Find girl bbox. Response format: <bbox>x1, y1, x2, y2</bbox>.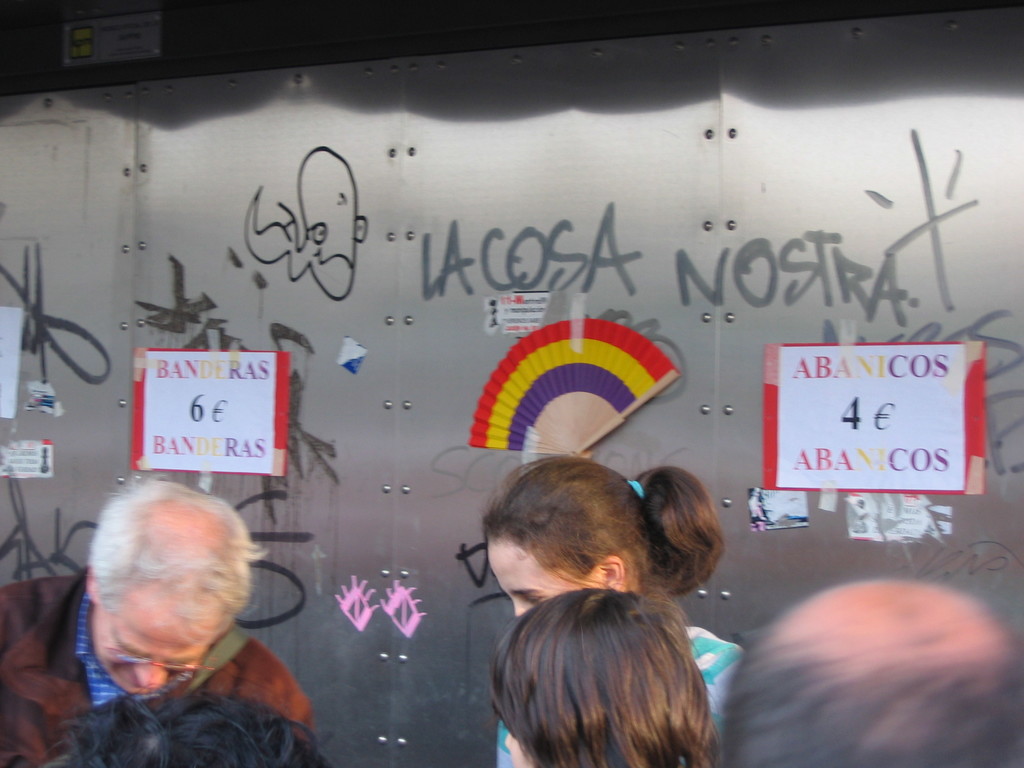
<bbox>483, 454, 742, 767</bbox>.
